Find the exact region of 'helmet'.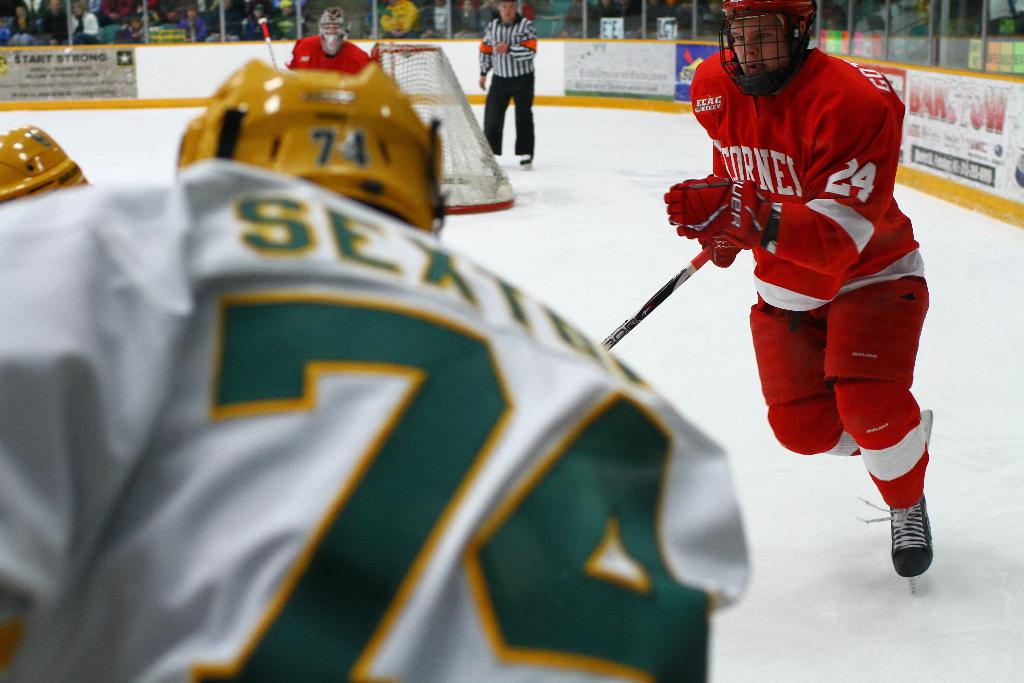
Exact region: {"left": 0, "top": 123, "right": 94, "bottom": 208}.
